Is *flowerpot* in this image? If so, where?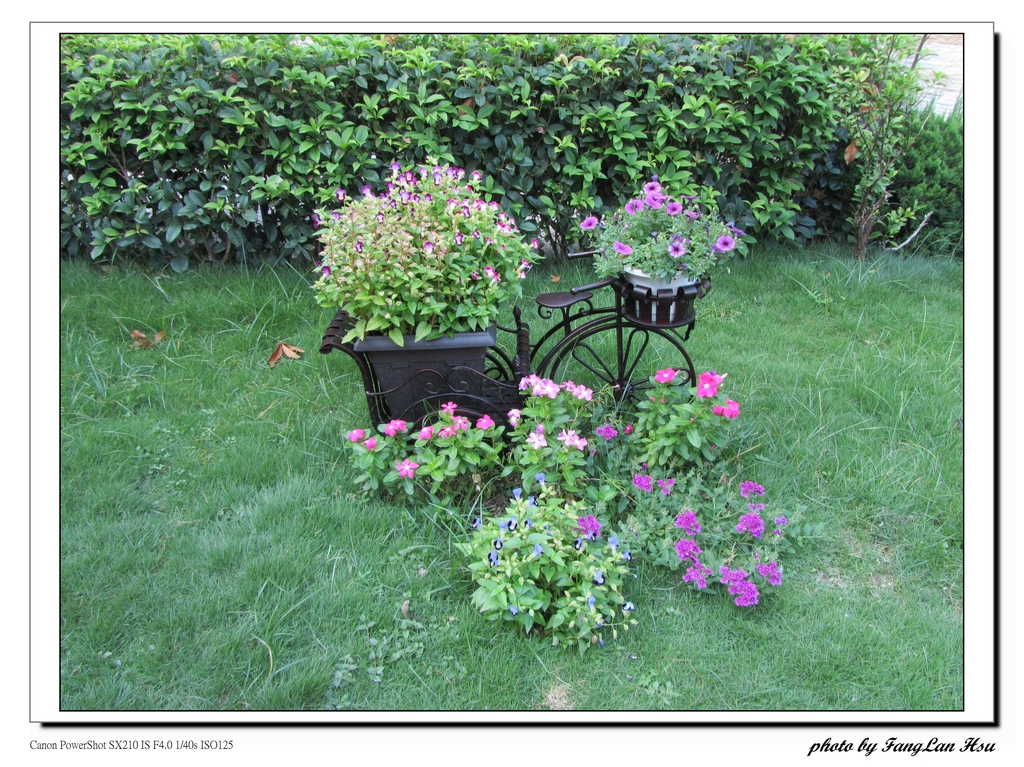
Yes, at [625,261,696,323].
